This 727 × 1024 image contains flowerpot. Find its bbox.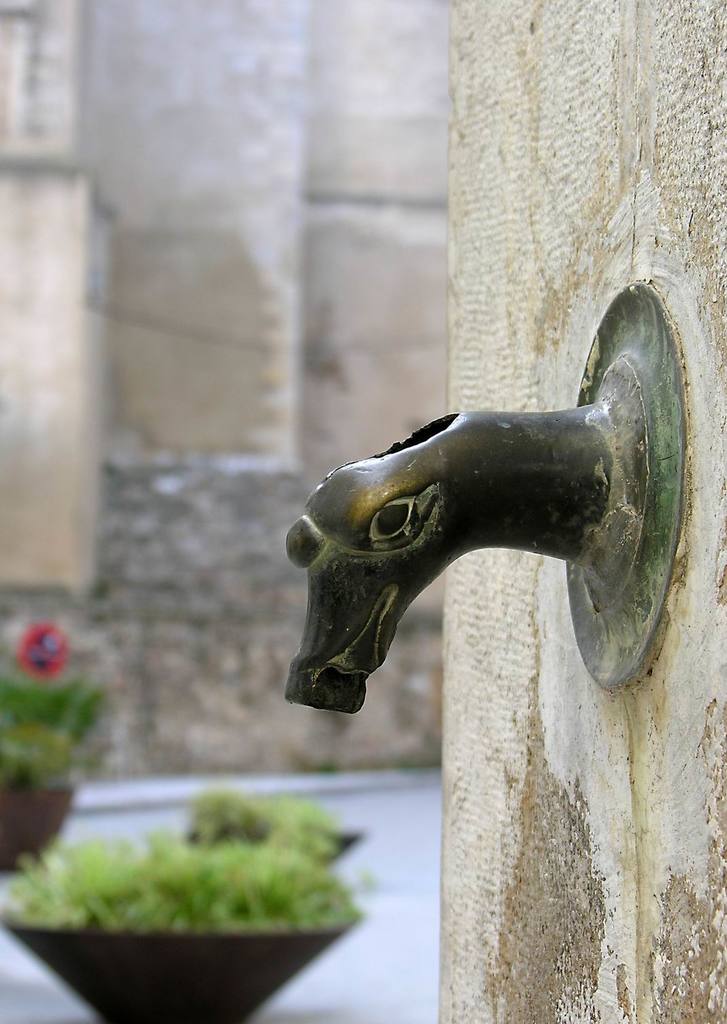
{"x1": 0, "y1": 905, "x2": 359, "y2": 1023}.
